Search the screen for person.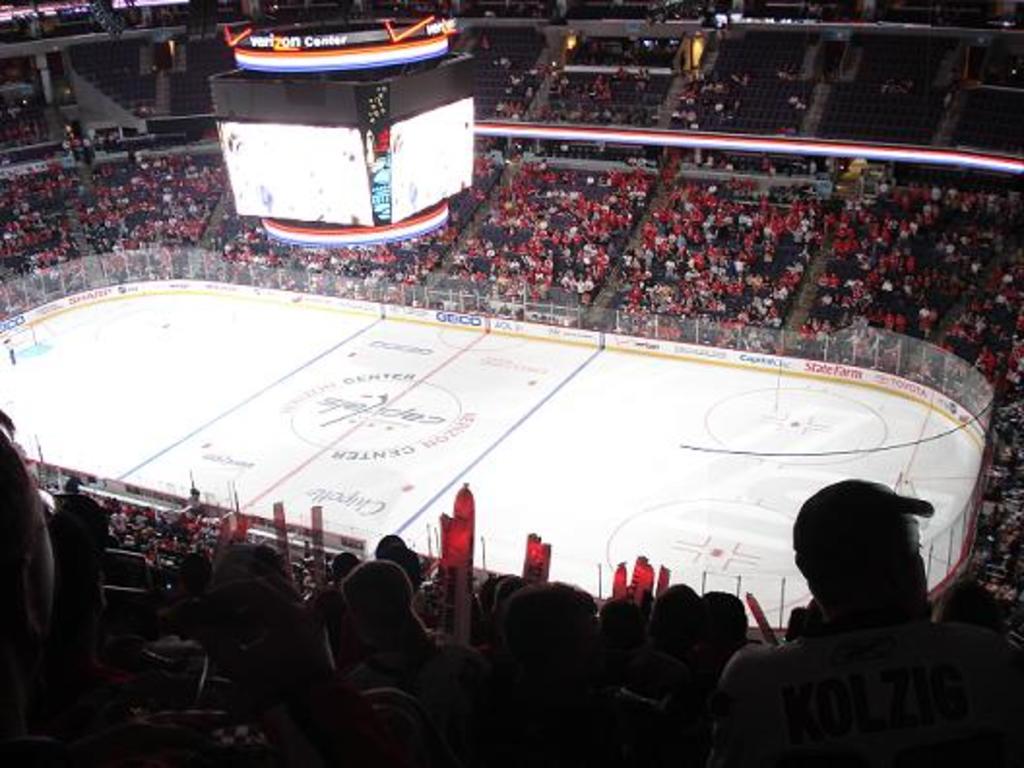
Found at bbox=[683, 578, 770, 650].
